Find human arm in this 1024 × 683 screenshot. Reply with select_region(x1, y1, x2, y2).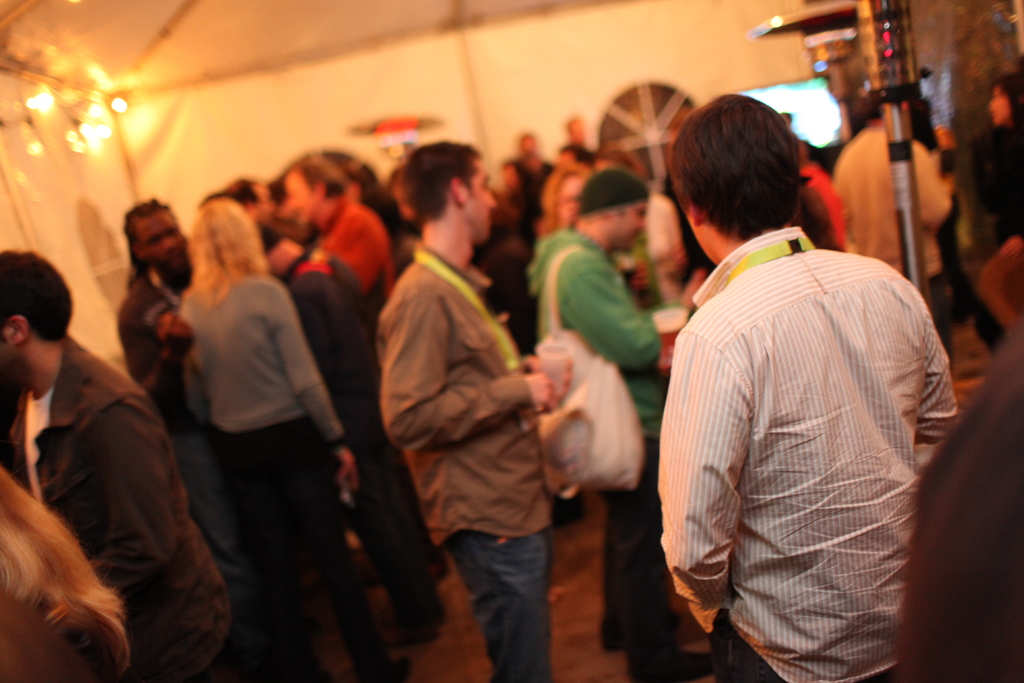
select_region(268, 284, 363, 488).
